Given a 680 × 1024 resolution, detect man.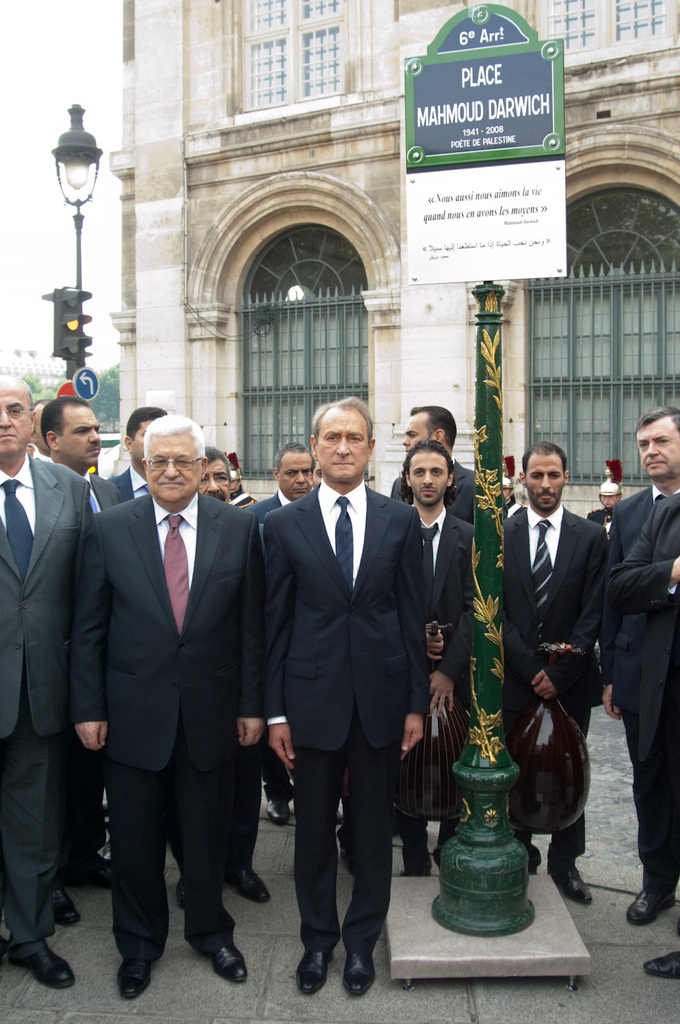
[left=72, top=410, right=262, bottom=1001].
